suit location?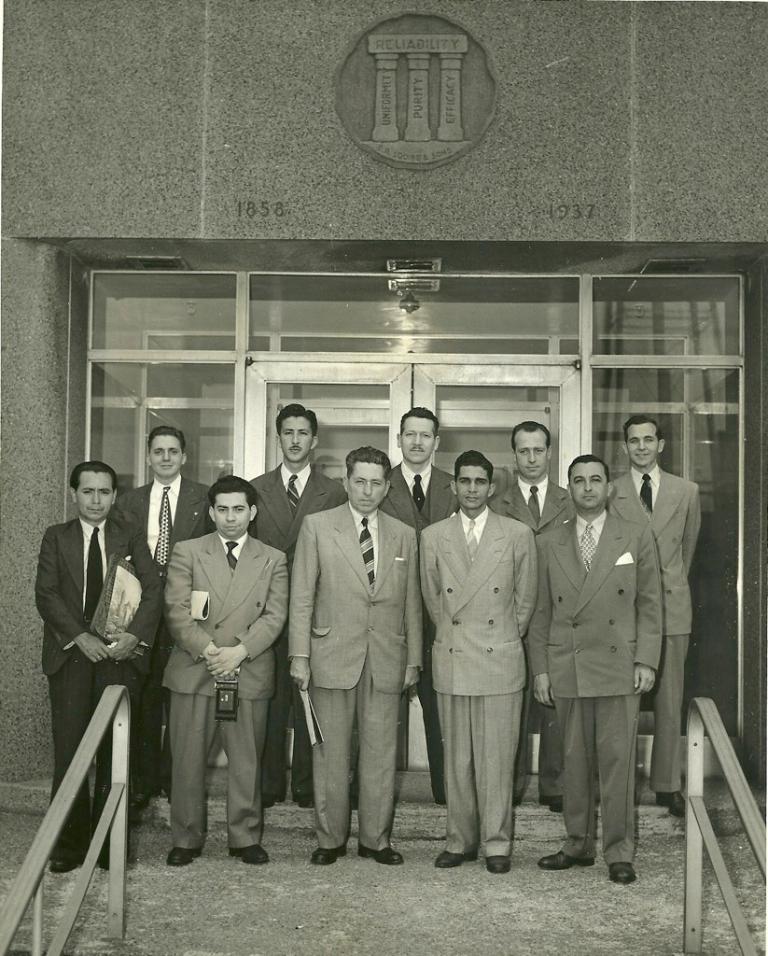
161, 485, 284, 842
